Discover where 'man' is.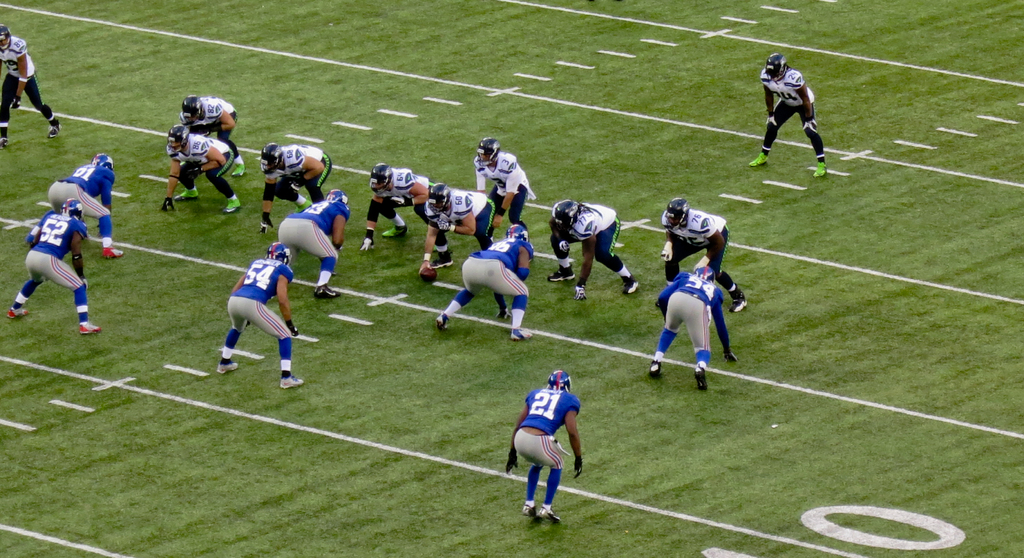
Discovered at 646 265 746 390.
